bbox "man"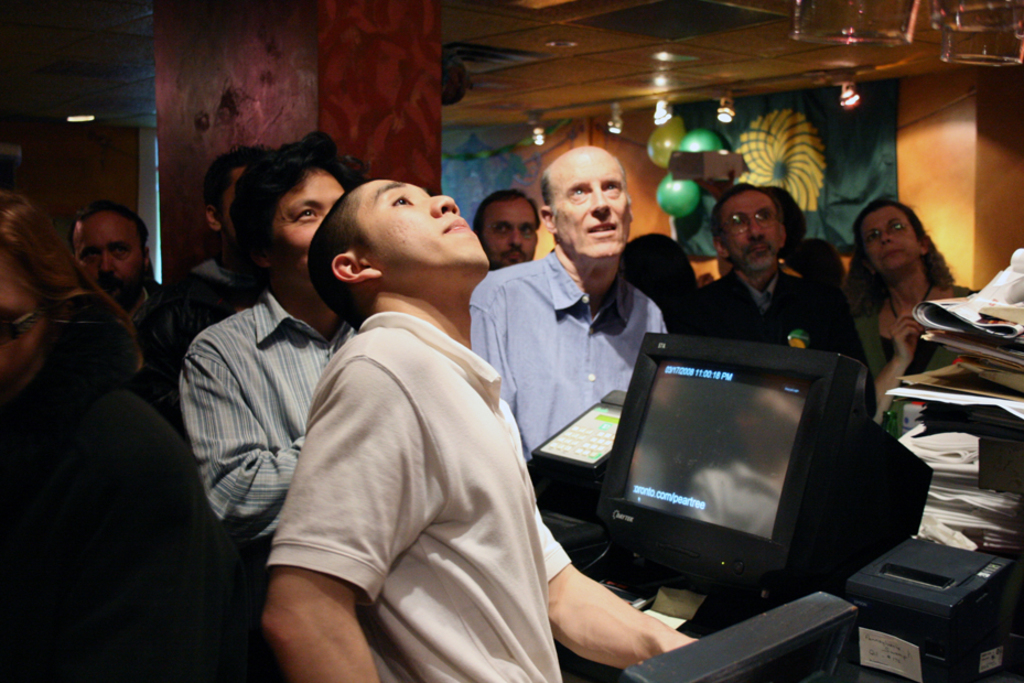
detection(255, 174, 696, 682)
